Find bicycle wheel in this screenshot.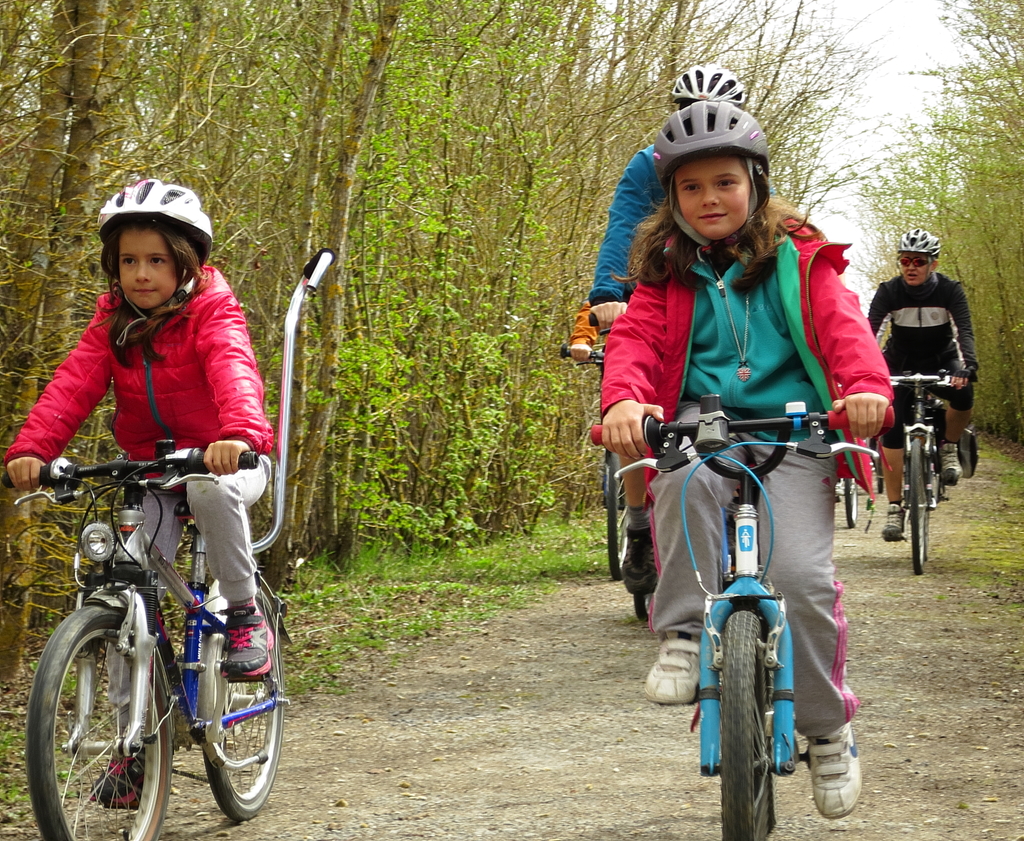
The bounding box for bicycle wheel is (left=872, top=445, right=893, bottom=498).
